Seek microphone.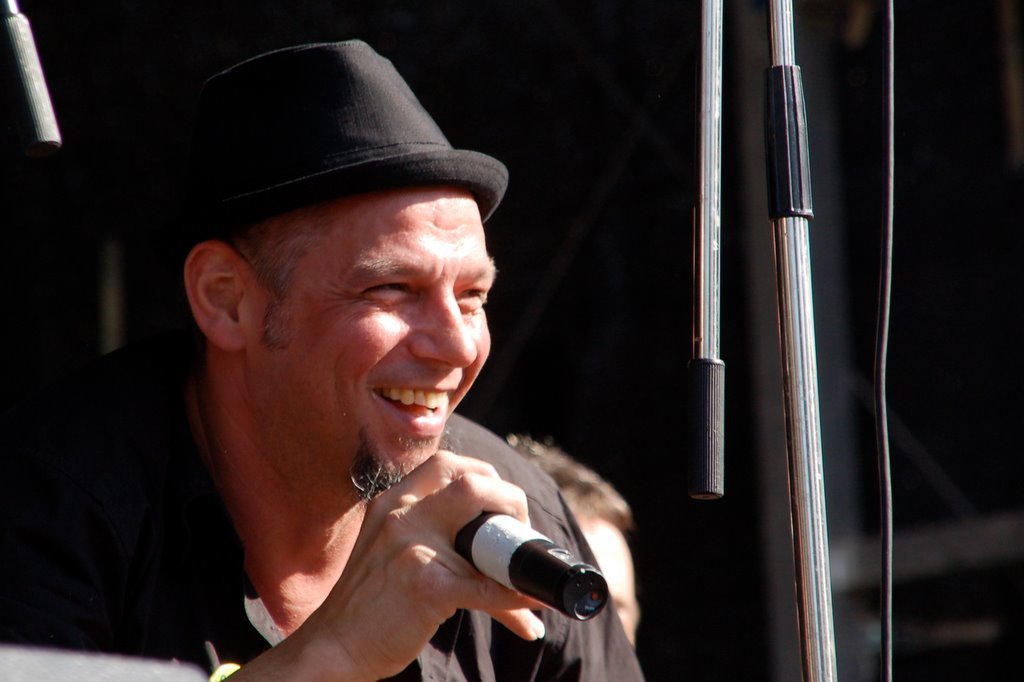
crop(440, 481, 602, 645).
